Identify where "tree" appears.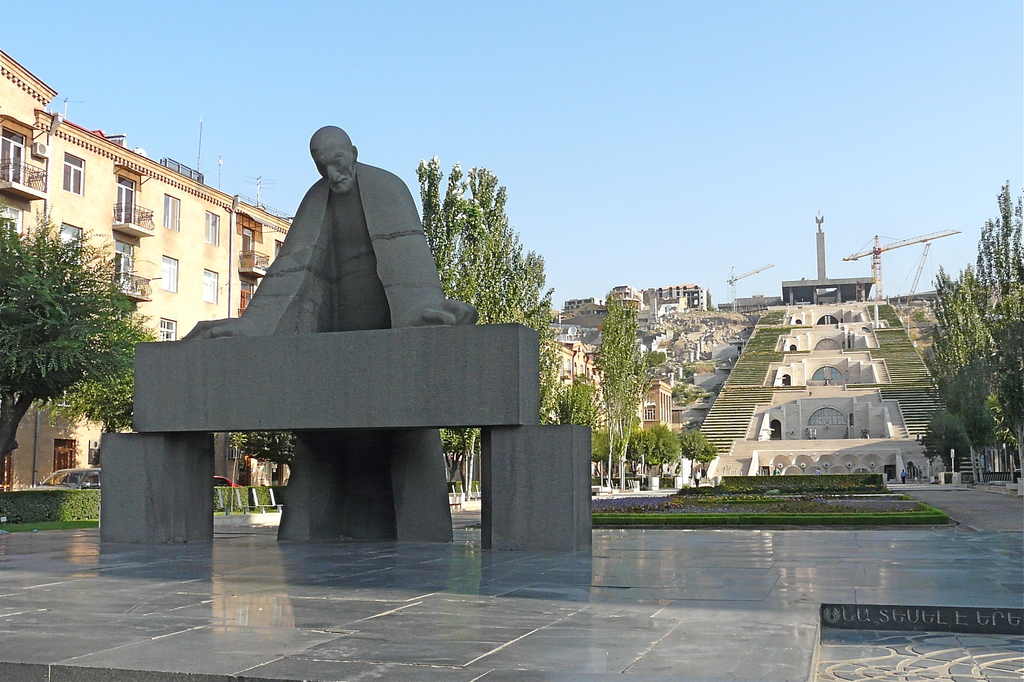
Appears at x1=14, y1=202, x2=140, y2=482.
